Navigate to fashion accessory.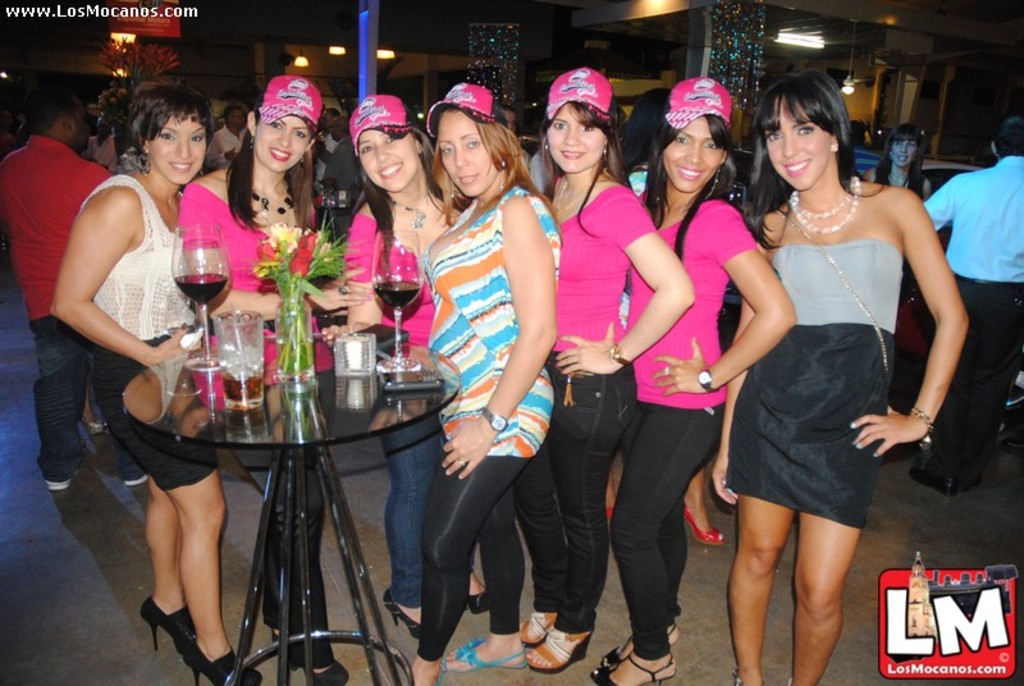
Navigation target: crop(605, 145, 609, 161).
